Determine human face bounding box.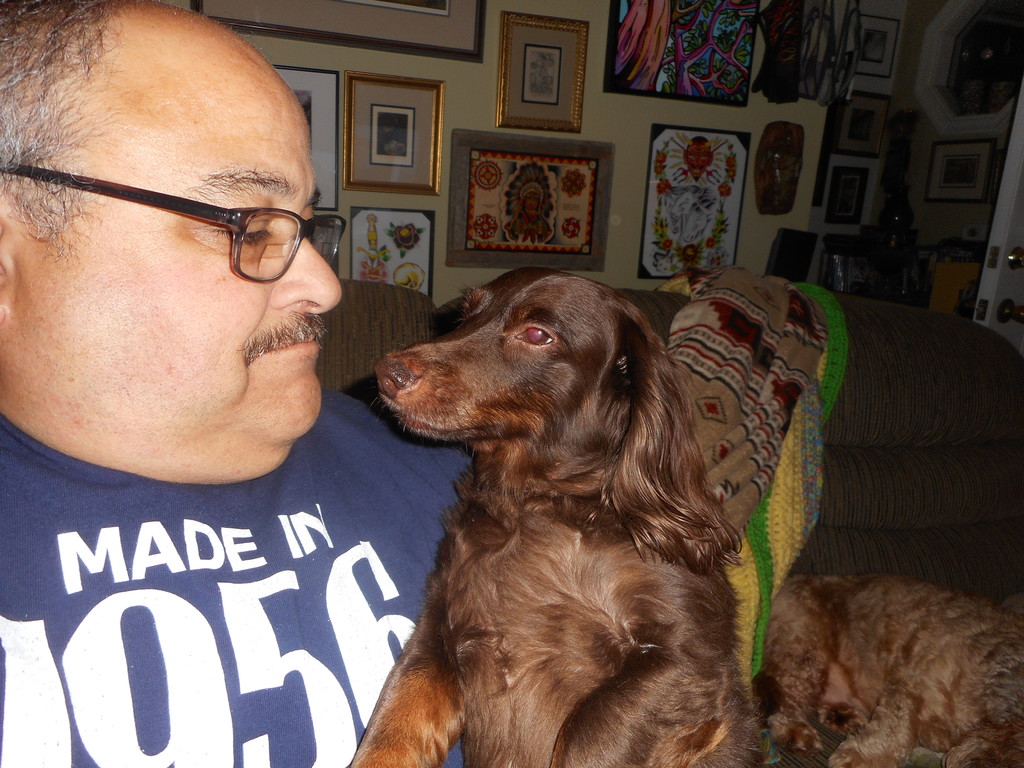
Determined: <bbox>6, 22, 345, 474</bbox>.
